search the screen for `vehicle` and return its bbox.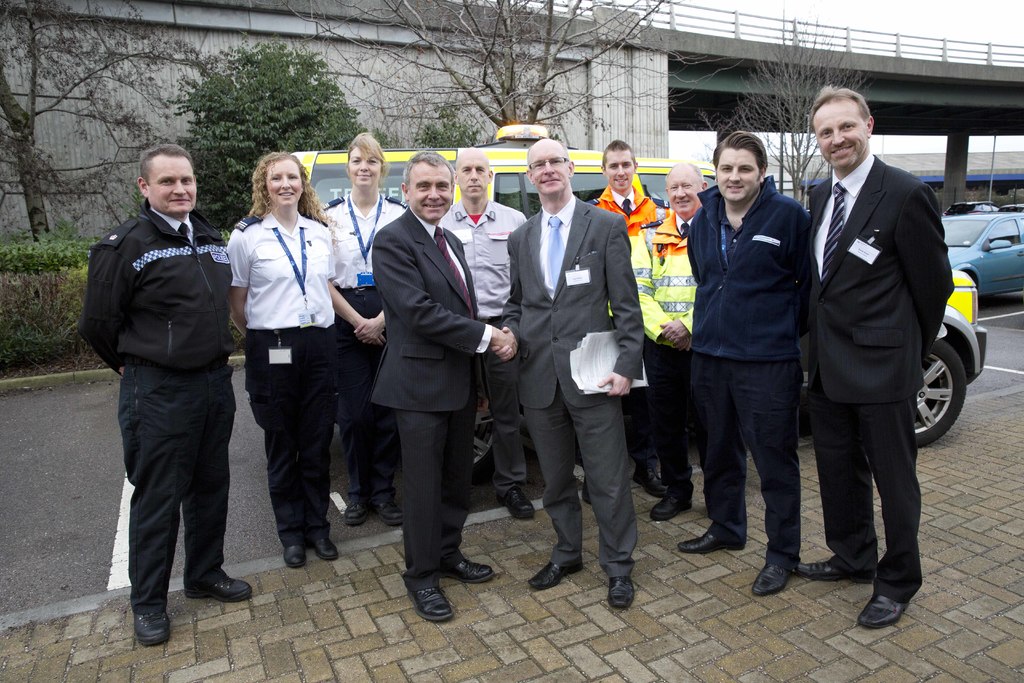
Found: [940,211,1023,299].
